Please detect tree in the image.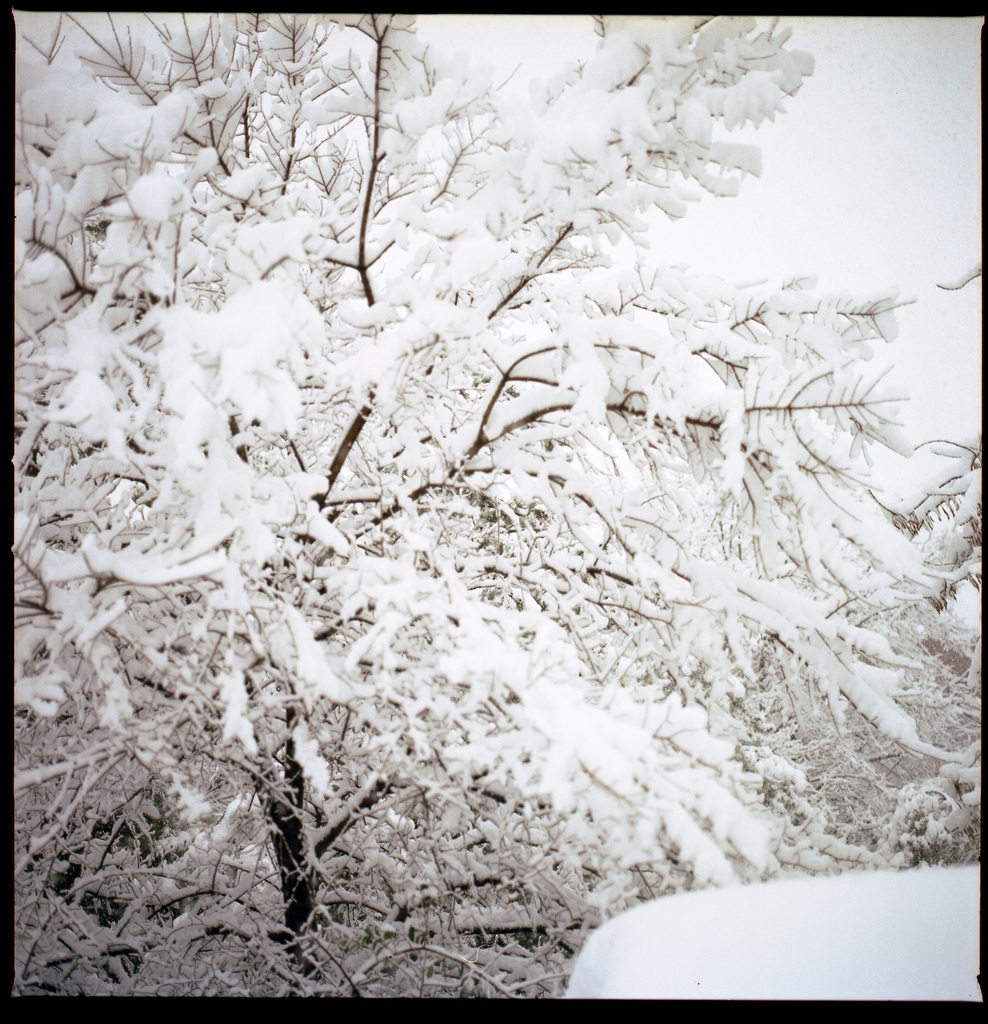
(20,13,982,1005).
